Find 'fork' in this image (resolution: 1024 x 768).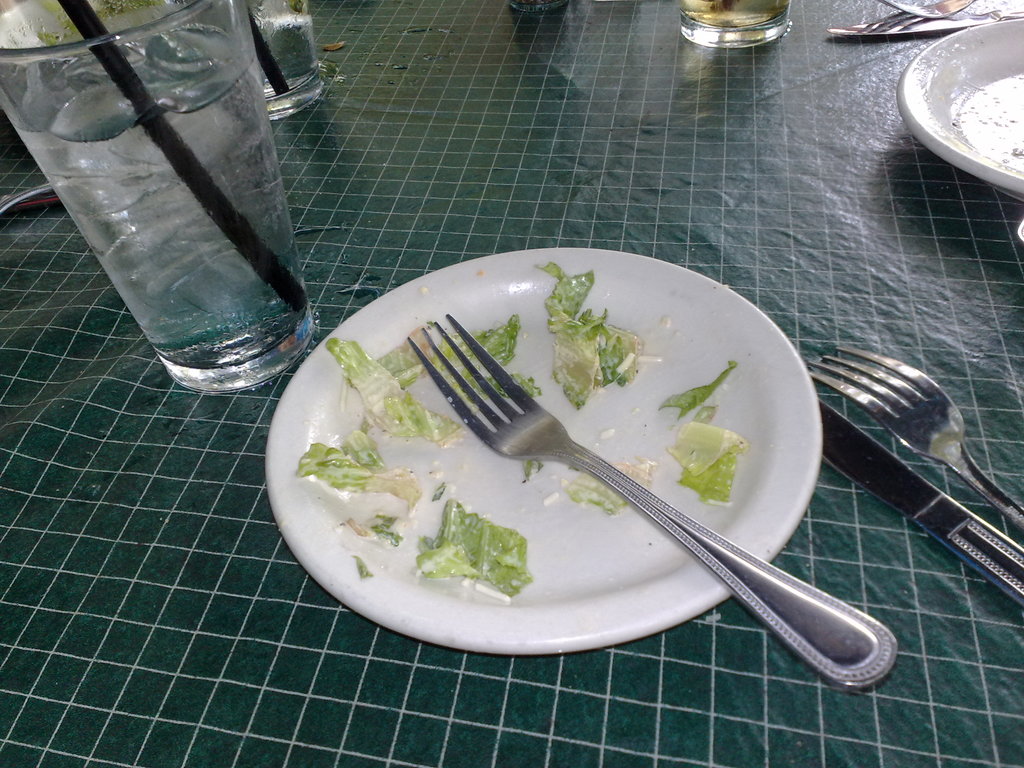
<box>810,342,1023,525</box>.
